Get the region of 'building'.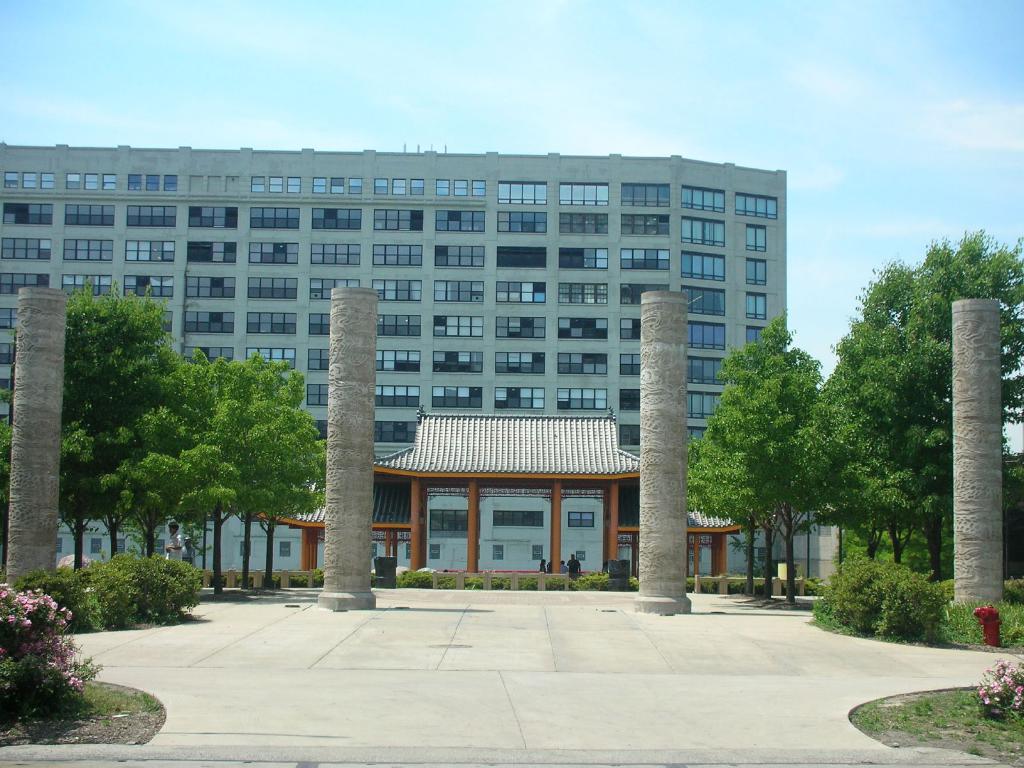
0, 141, 786, 584.
